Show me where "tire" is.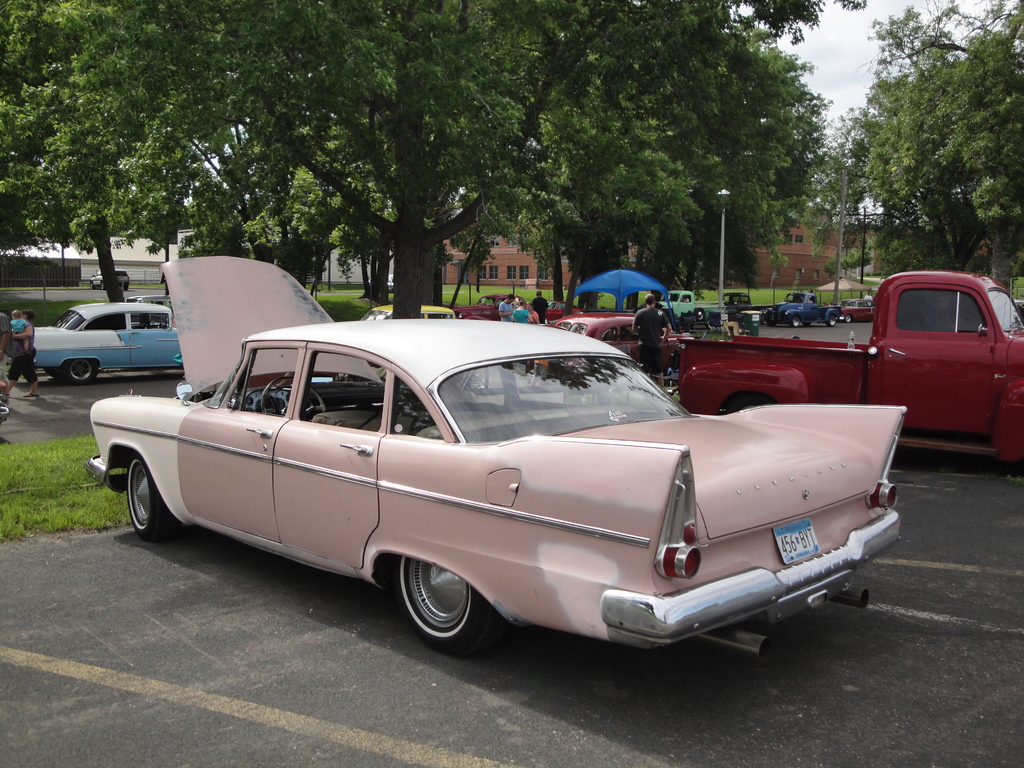
"tire" is at bbox=[826, 314, 837, 327].
